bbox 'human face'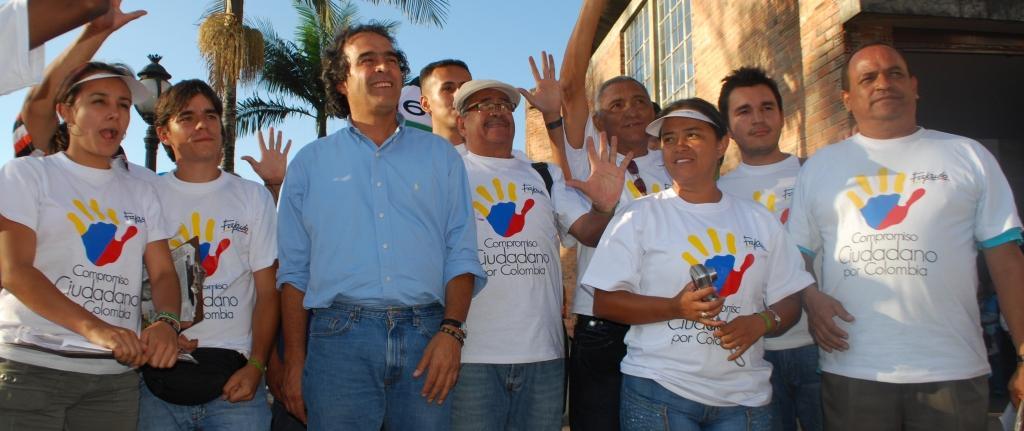
l=848, t=47, r=915, b=130
